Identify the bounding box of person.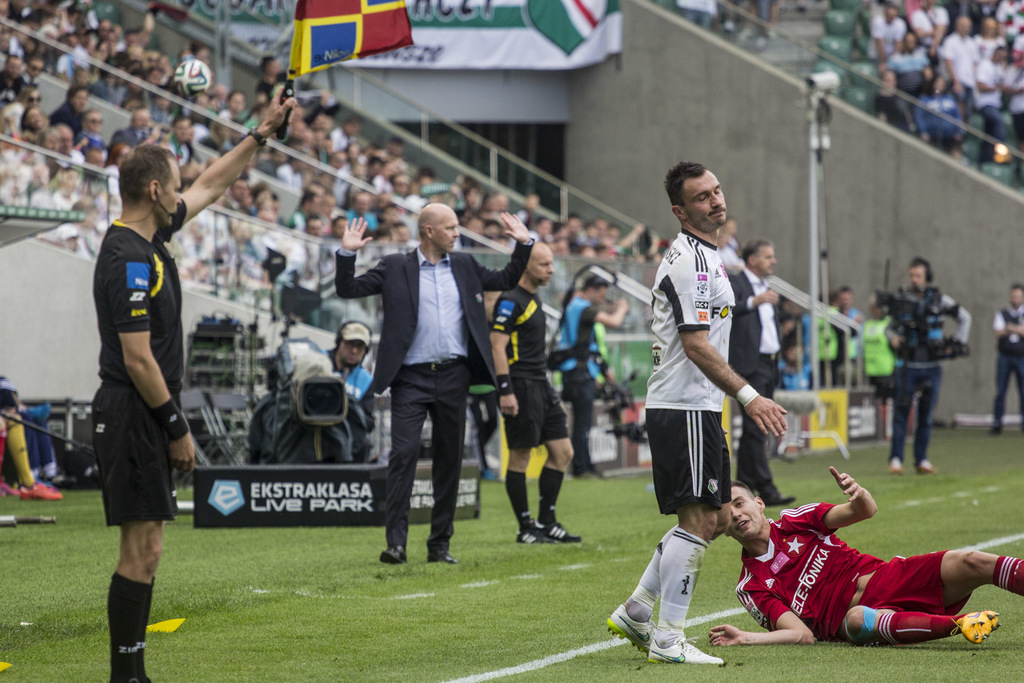
bbox=[85, 84, 299, 681].
